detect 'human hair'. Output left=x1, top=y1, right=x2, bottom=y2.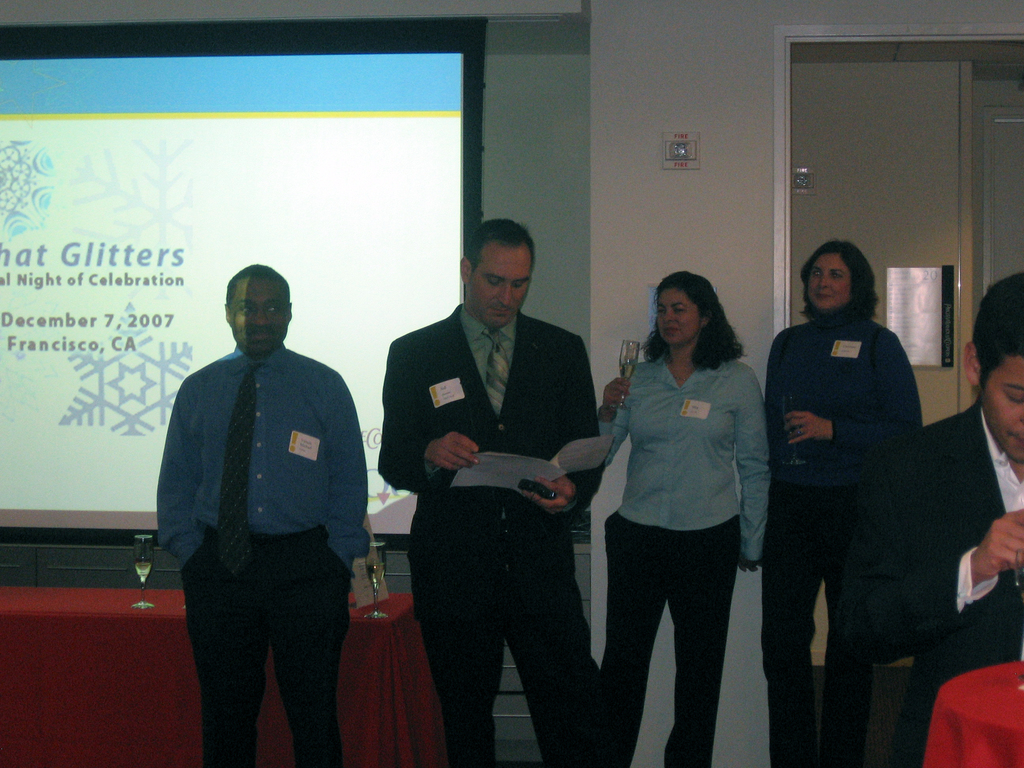
left=957, top=266, right=1023, bottom=379.
